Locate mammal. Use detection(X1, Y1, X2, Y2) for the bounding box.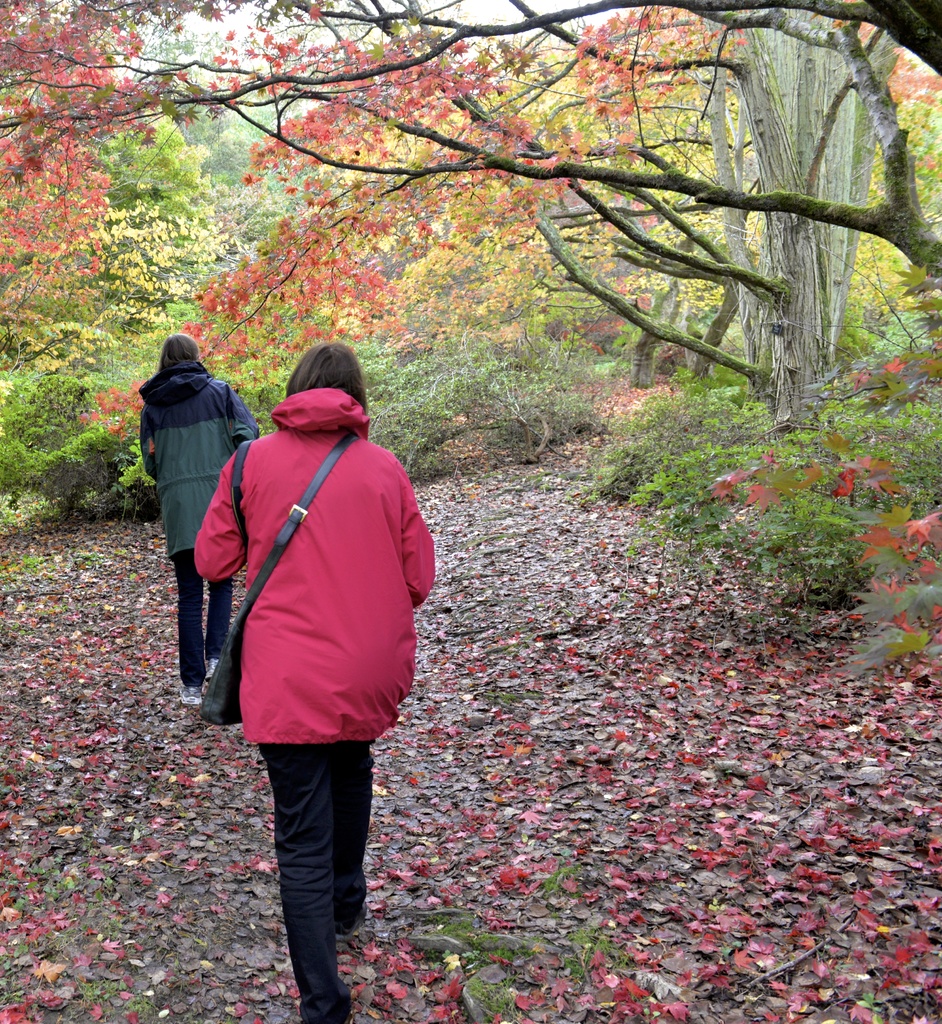
detection(184, 339, 442, 960).
